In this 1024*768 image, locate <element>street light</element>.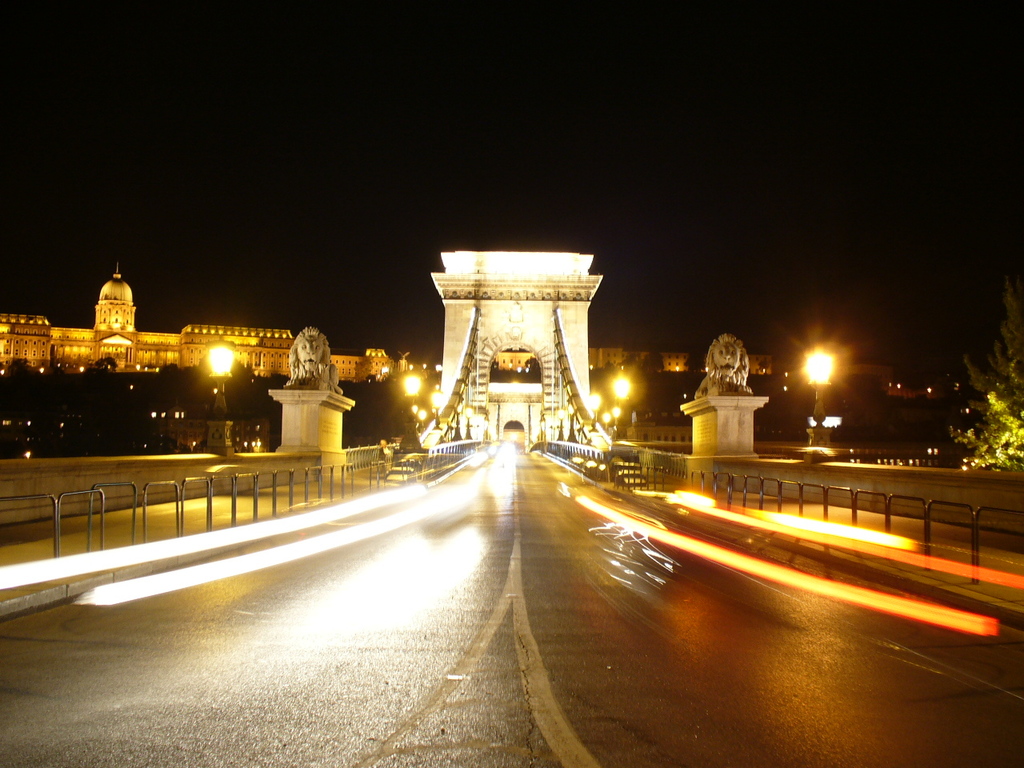
Bounding box: 394,370,434,455.
